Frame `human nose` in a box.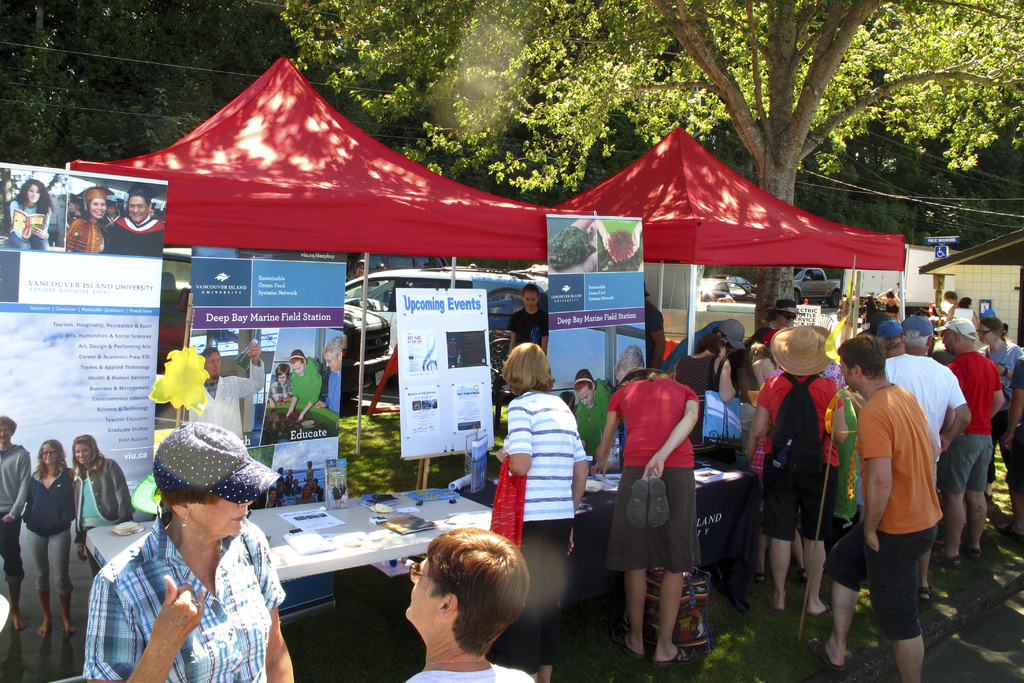
crop(44, 453, 51, 458).
